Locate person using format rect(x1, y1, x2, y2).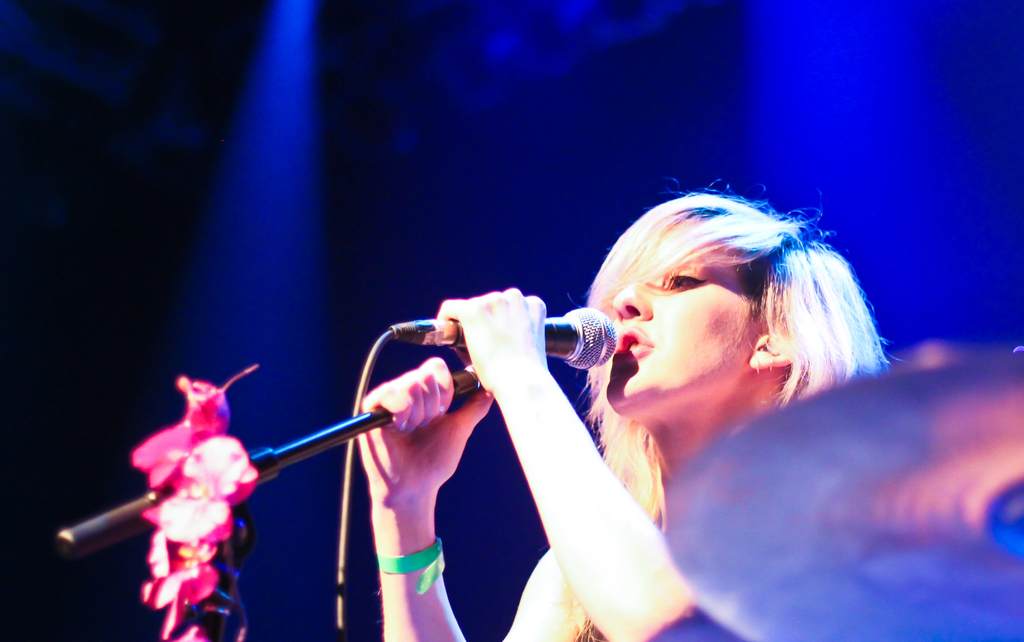
rect(355, 175, 904, 641).
